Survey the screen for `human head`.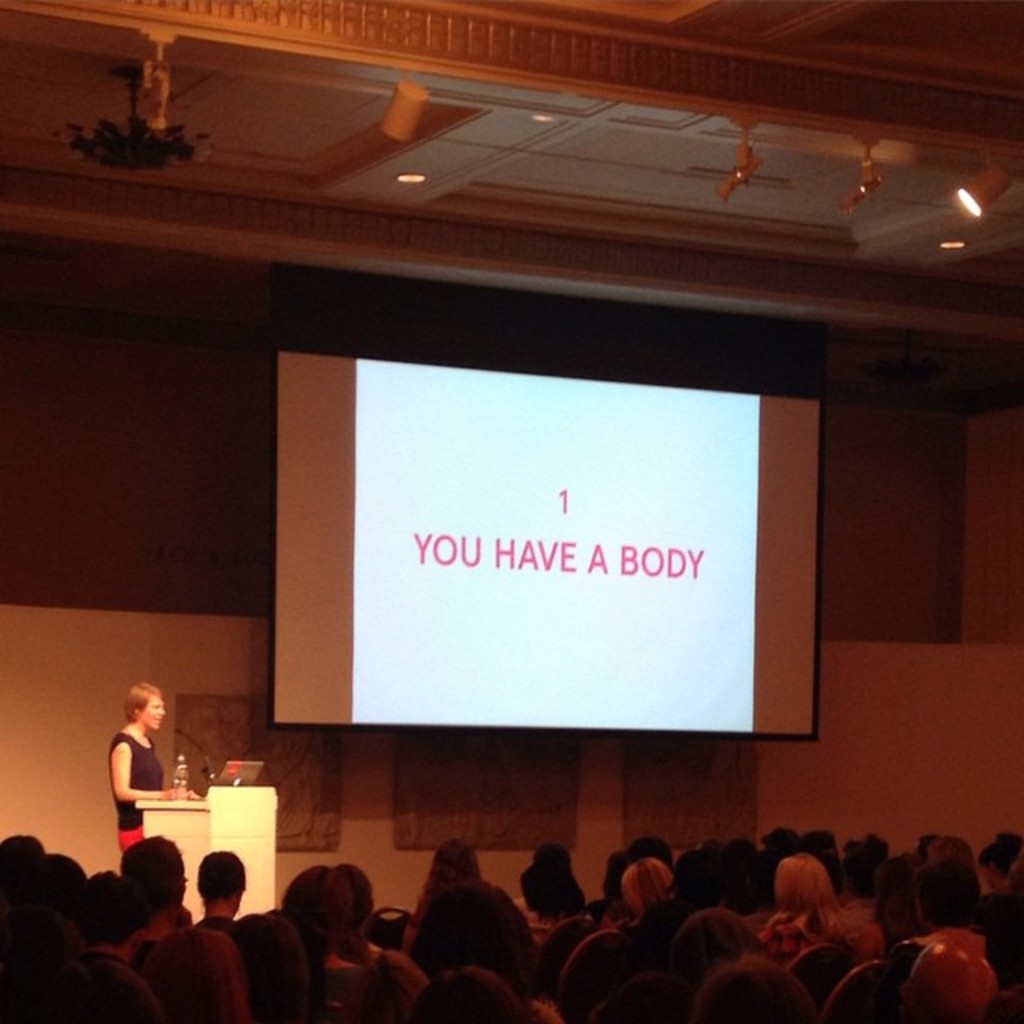
Survey found: x1=283, y1=862, x2=355, y2=950.
